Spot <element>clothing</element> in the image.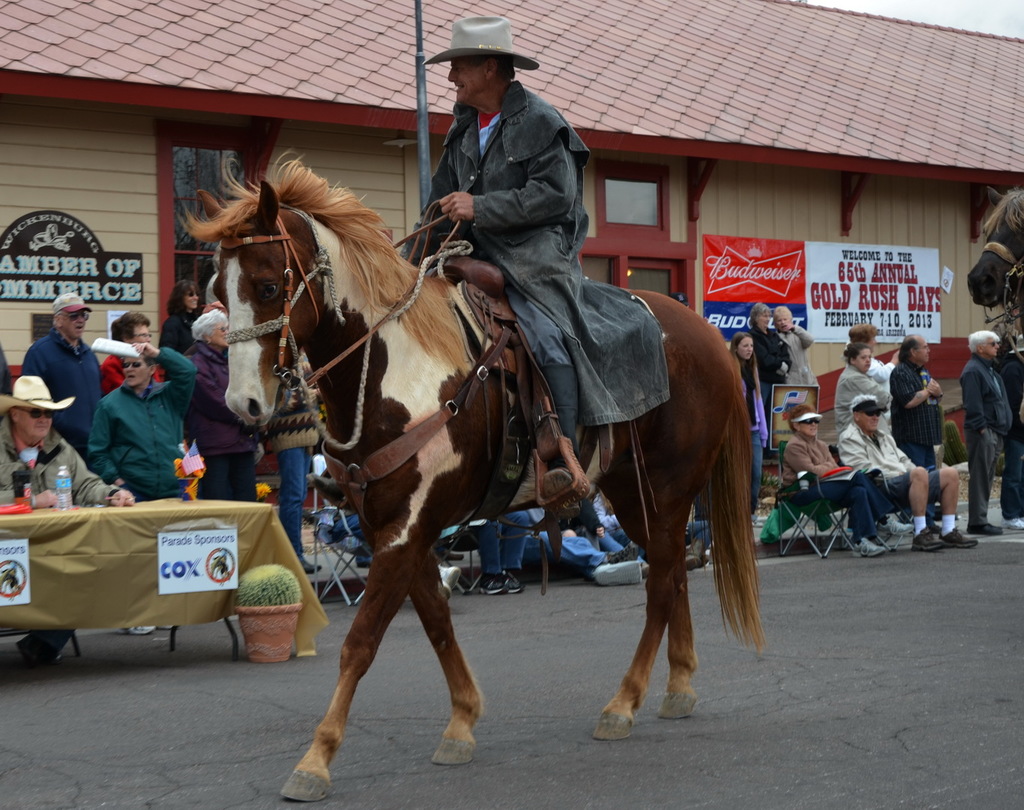
<element>clothing</element> found at pyautogui.locateOnScreen(265, 355, 323, 551).
